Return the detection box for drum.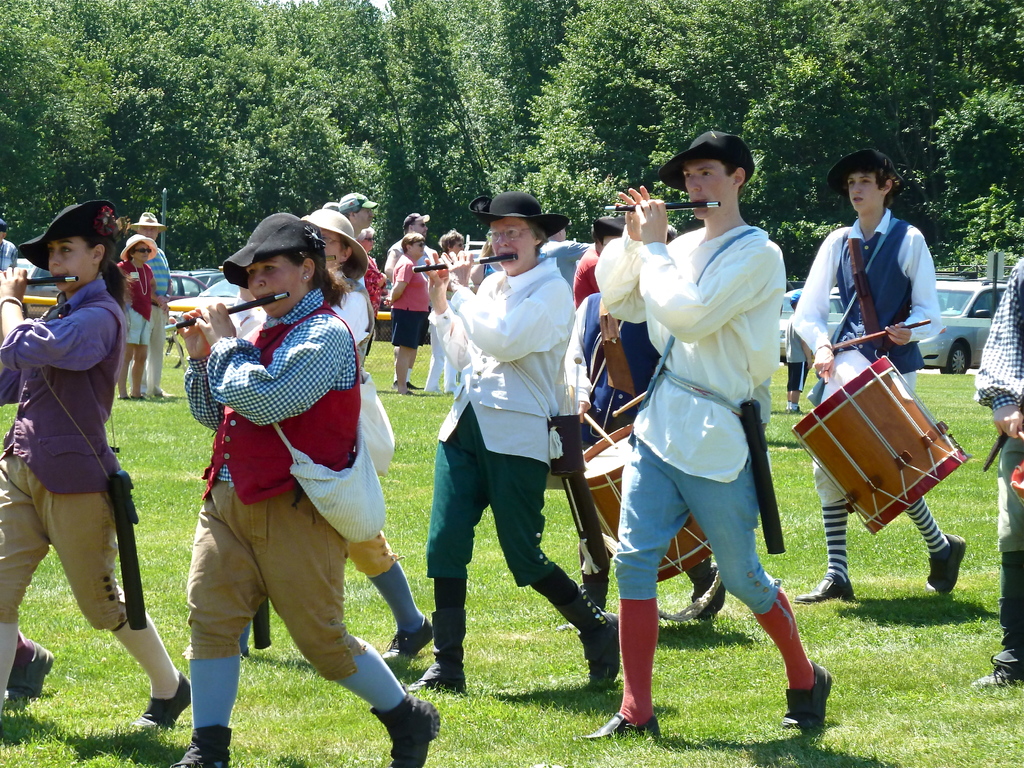
586,421,713,582.
